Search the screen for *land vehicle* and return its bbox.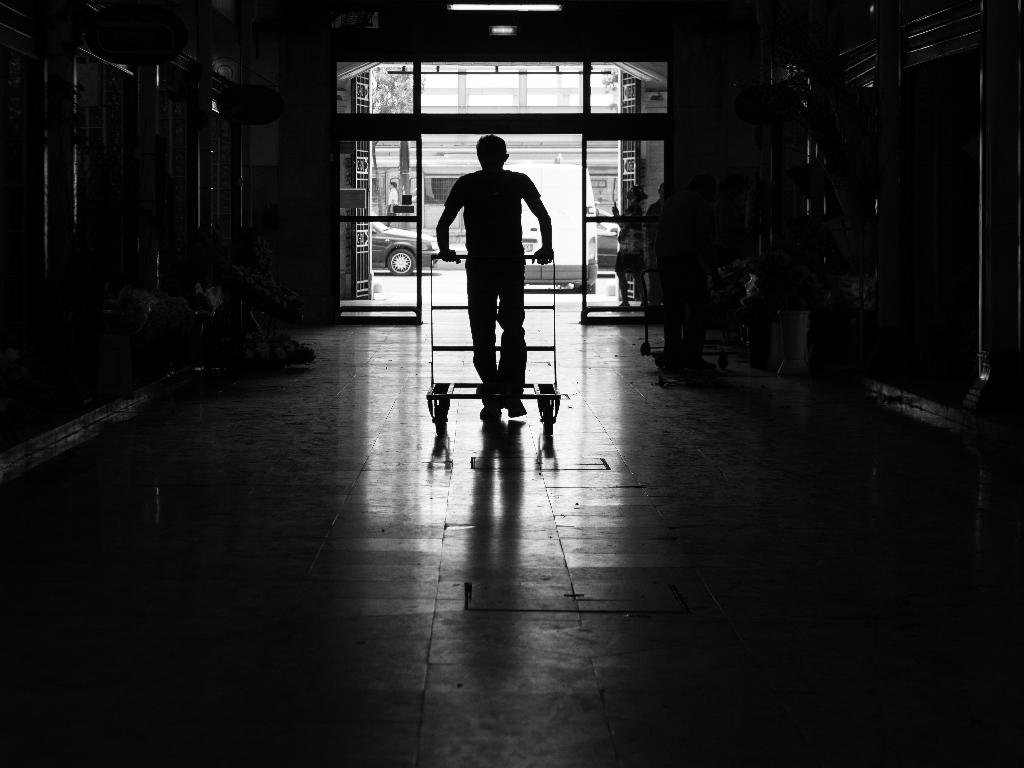
Found: 598, 207, 621, 271.
